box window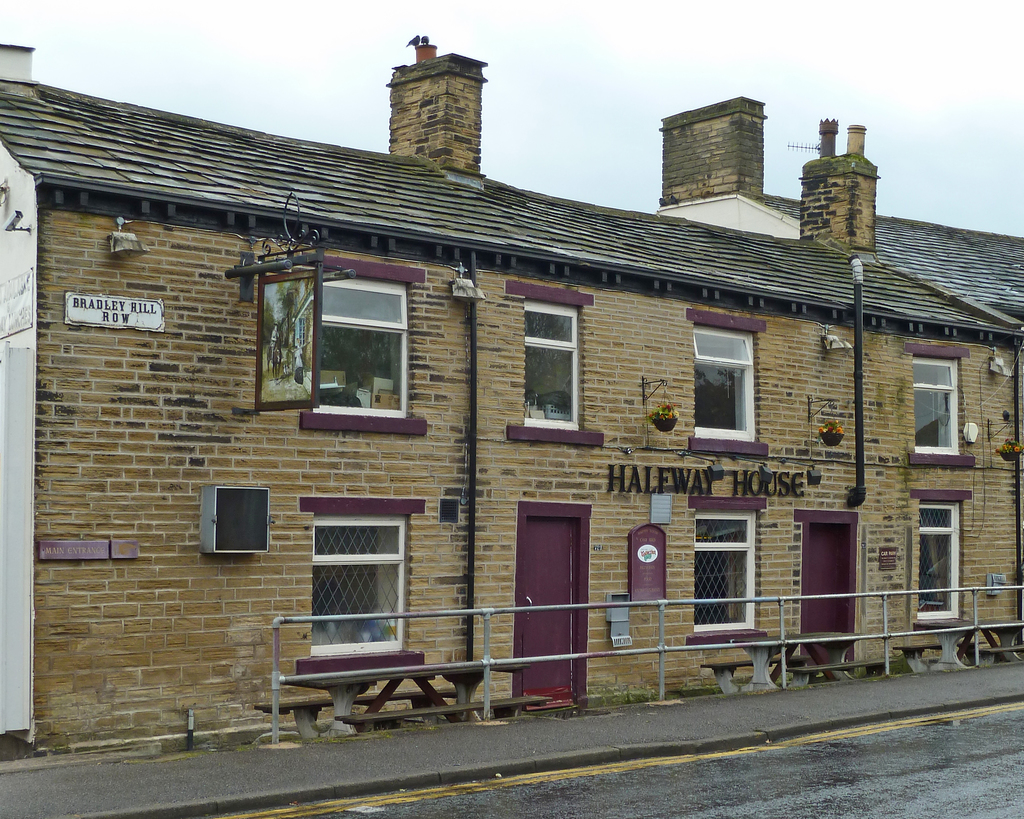
l=524, t=298, r=579, b=427
